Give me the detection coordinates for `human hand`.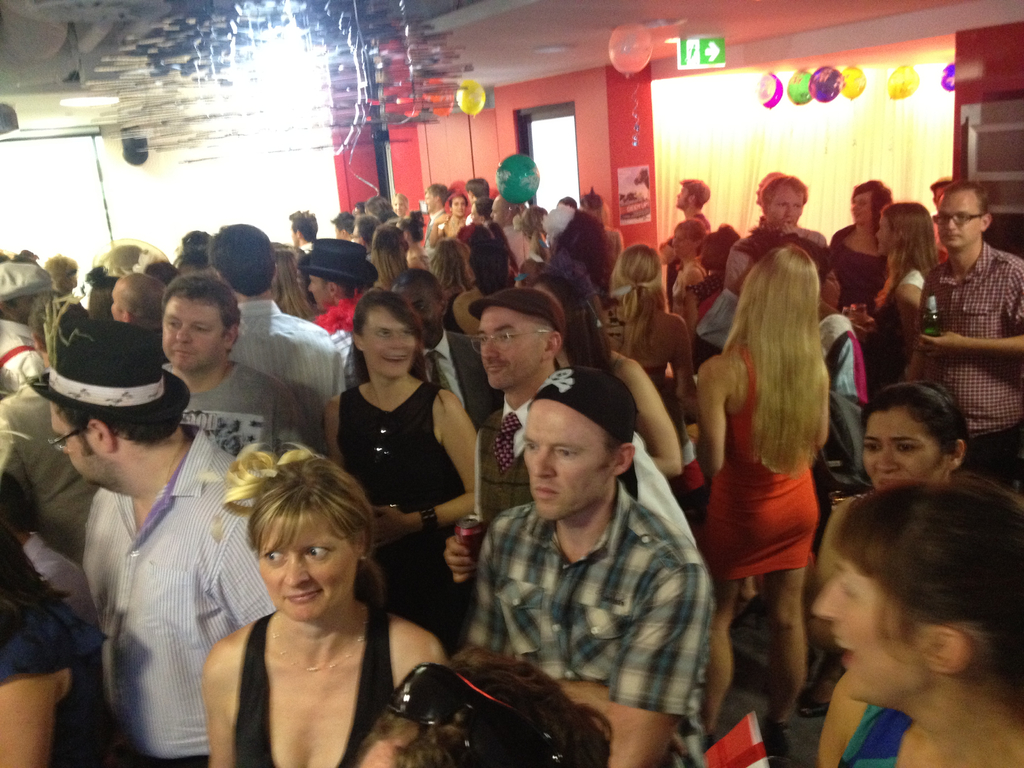
442, 536, 481, 588.
